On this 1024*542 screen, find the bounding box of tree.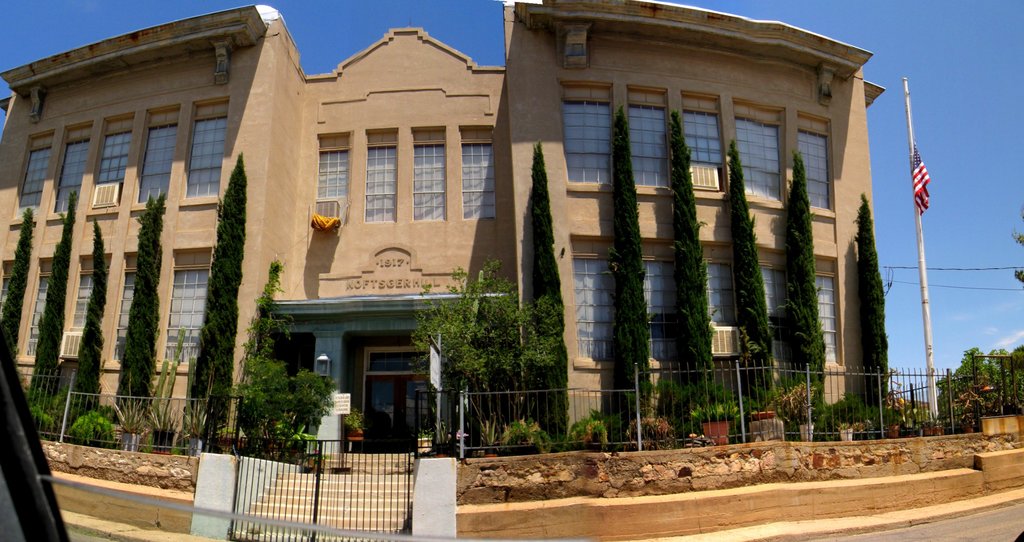
Bounding box: [851,191,899,417].
